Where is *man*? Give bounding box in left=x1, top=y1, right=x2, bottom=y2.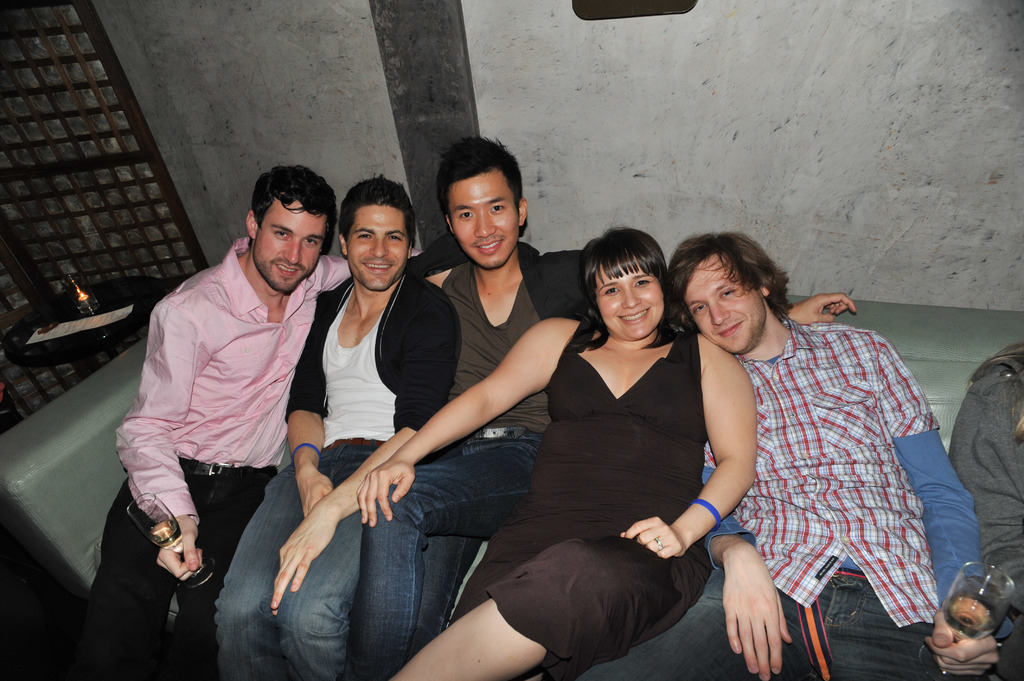
left=556, top=232, right=1002, bottom=680.
